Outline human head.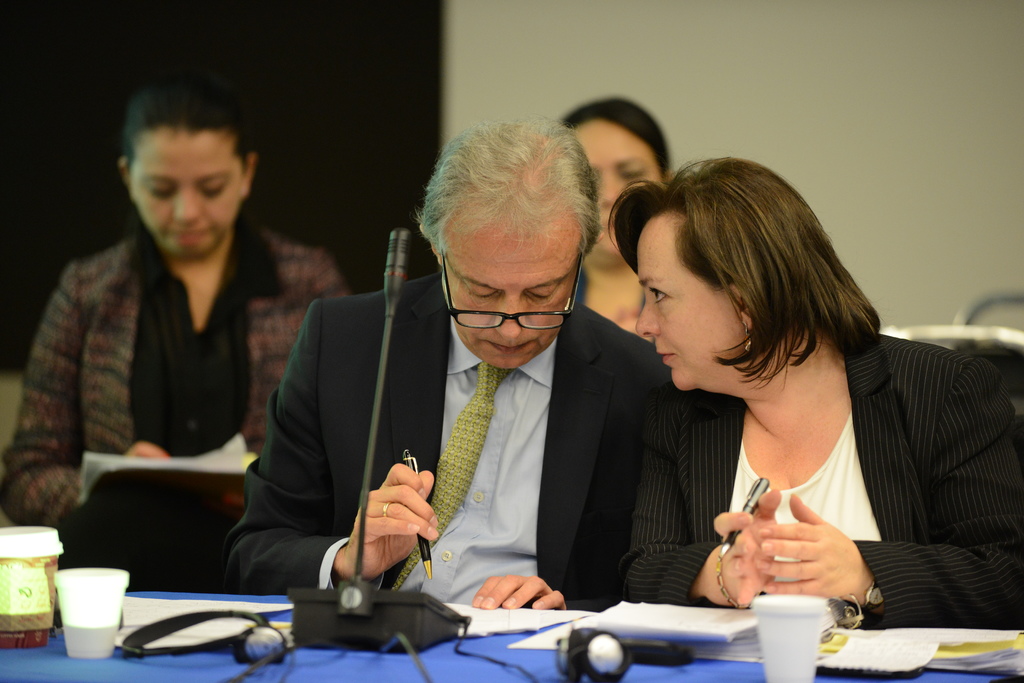
Outline: crop(547, 91, 675, 273).
